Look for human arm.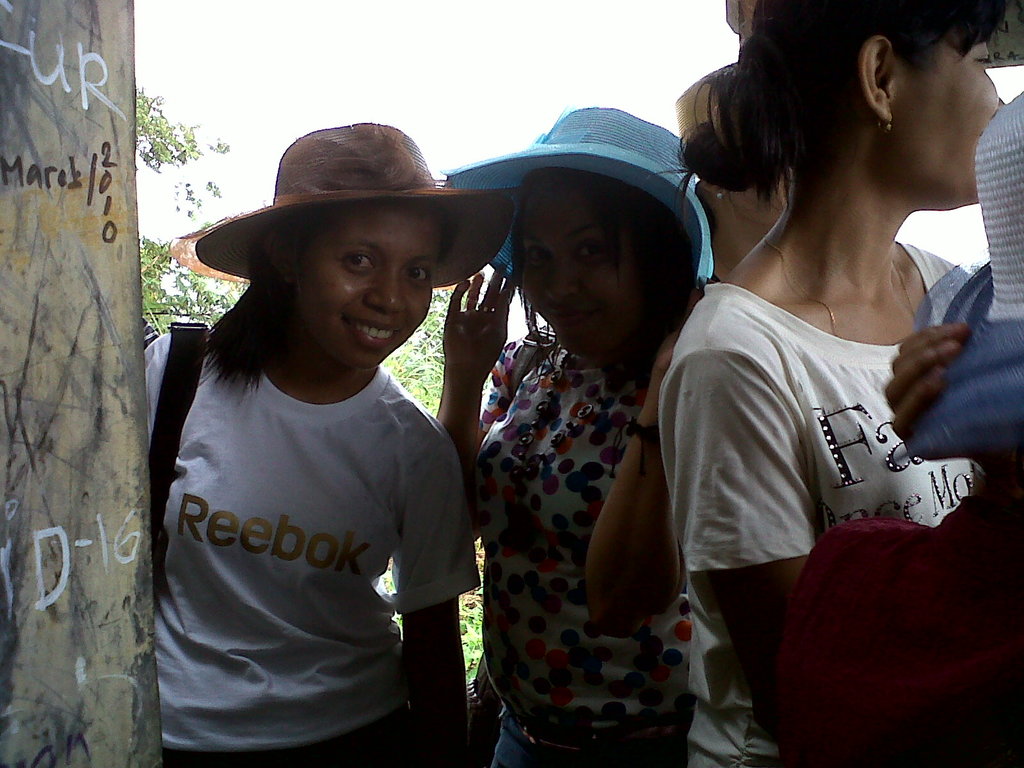
Found: {"x1": 861, "y1": 303, "x2": 1023, "y2": 494}.
